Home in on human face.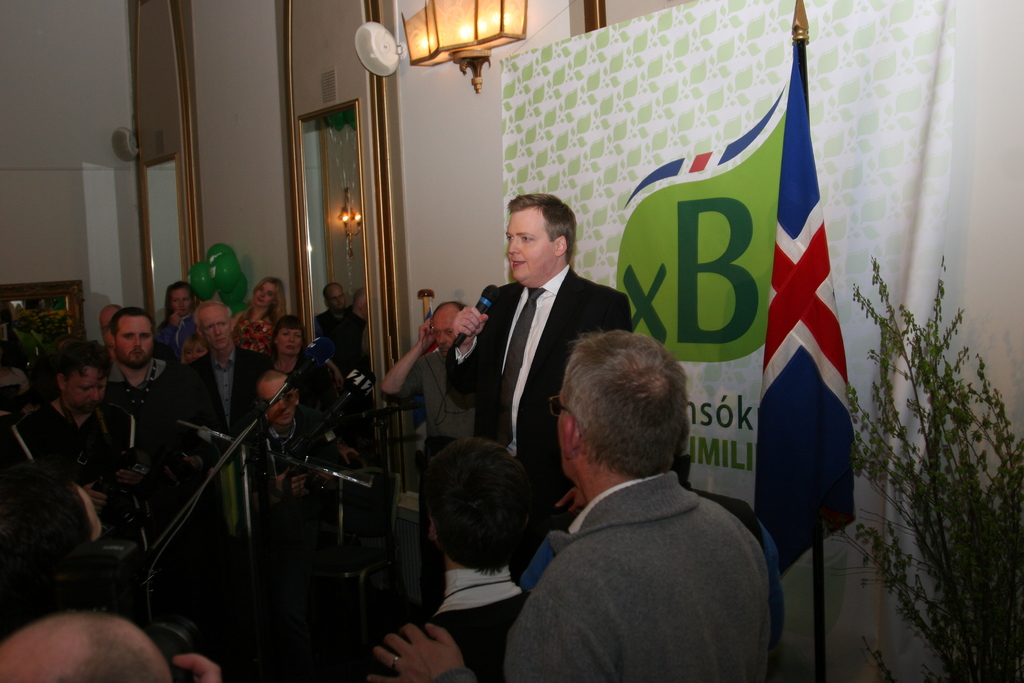
Homed in at [121, 317, 148, 370].
